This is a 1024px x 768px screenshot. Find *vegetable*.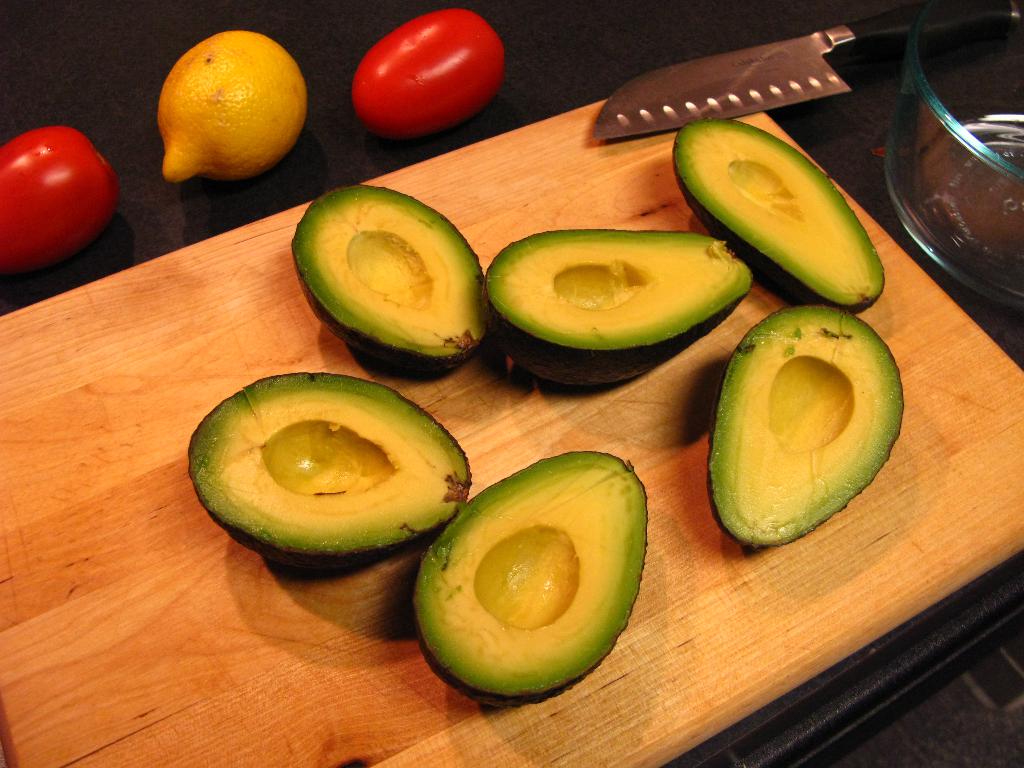
Bounding box: x1=184 y1=372 x2=472 y2=572.
